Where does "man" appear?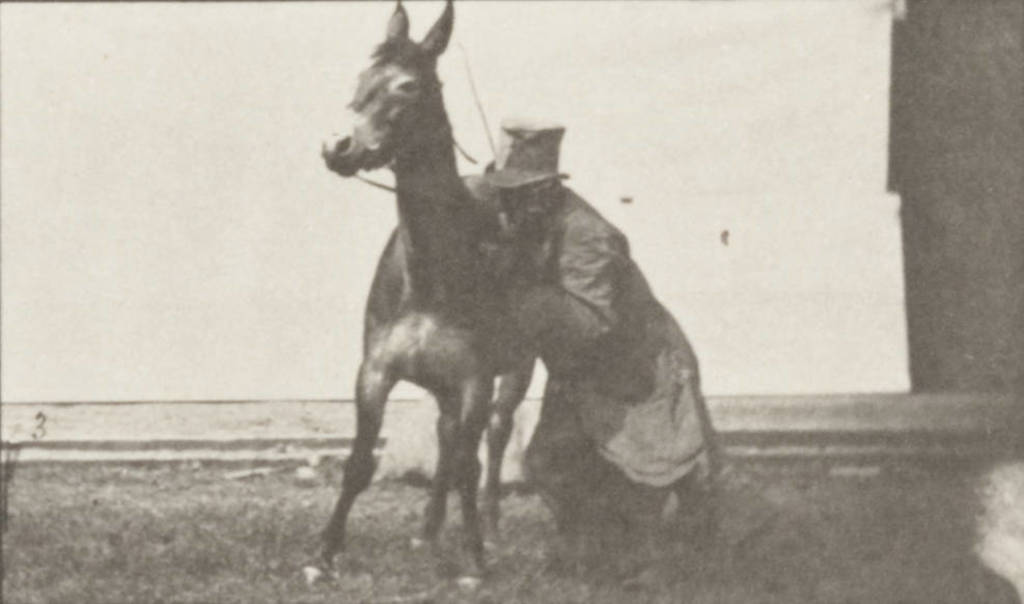
Appears at <box>476,122,721,582</box>.
